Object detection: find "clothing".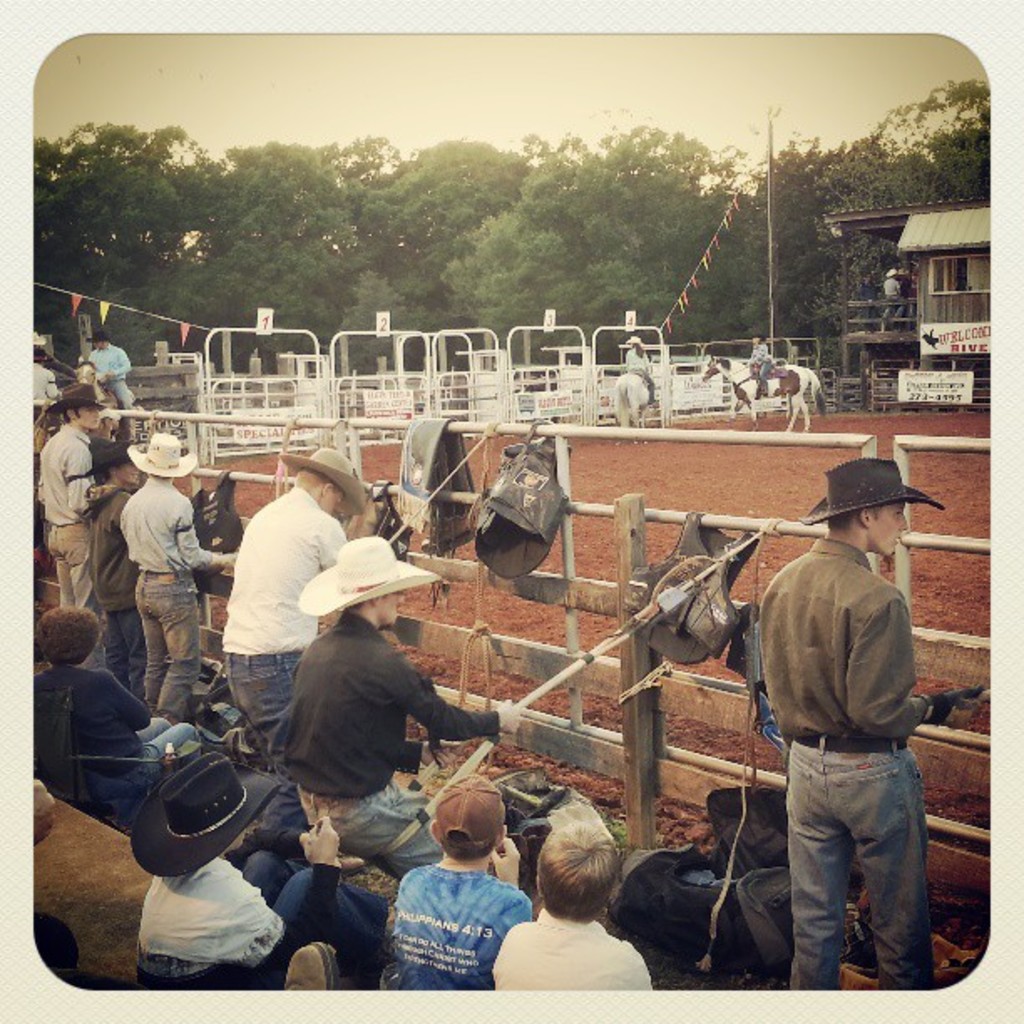
region(393, 858, 534, 1001).
